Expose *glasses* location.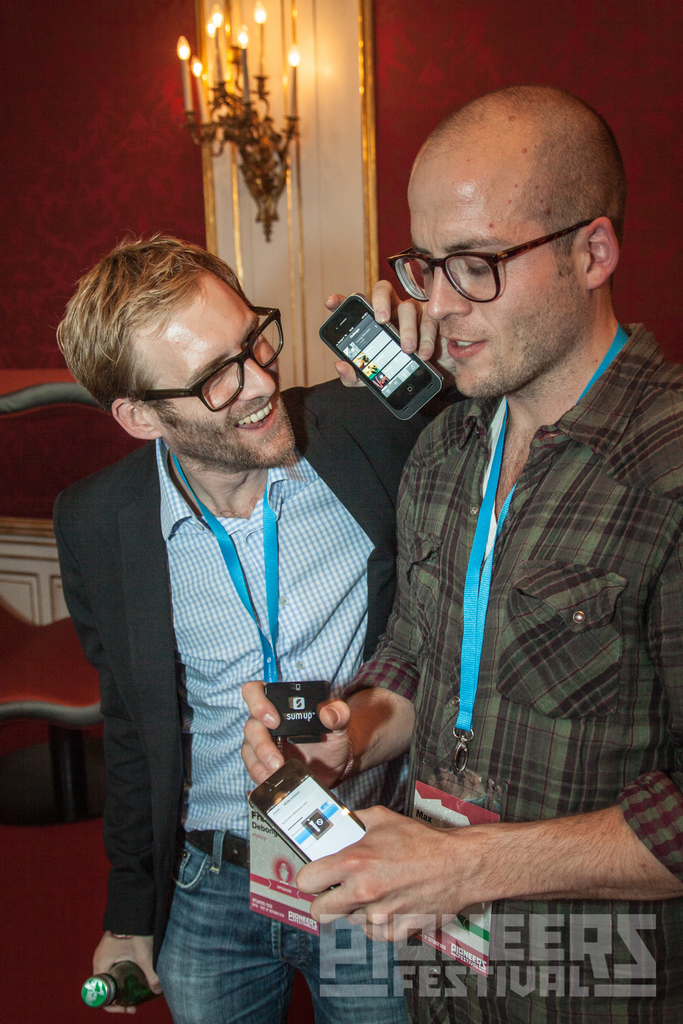
Exposed at <box>134,307,284,413</box>.
